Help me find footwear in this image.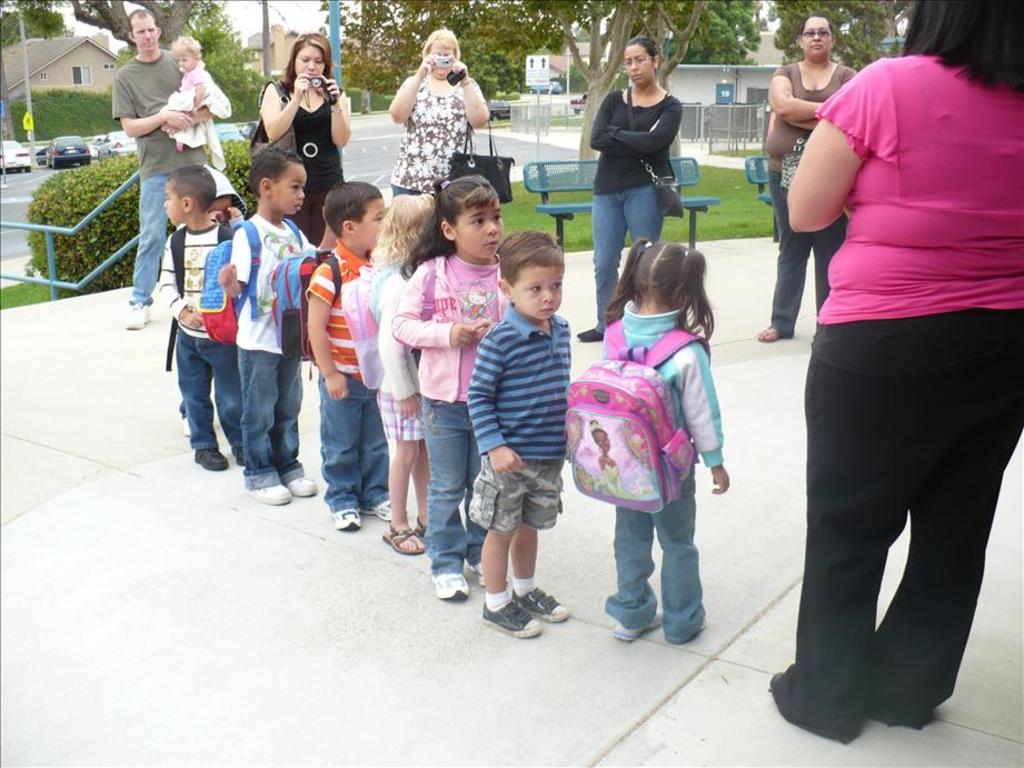
Found it: box(697, 618, 710, 635).
